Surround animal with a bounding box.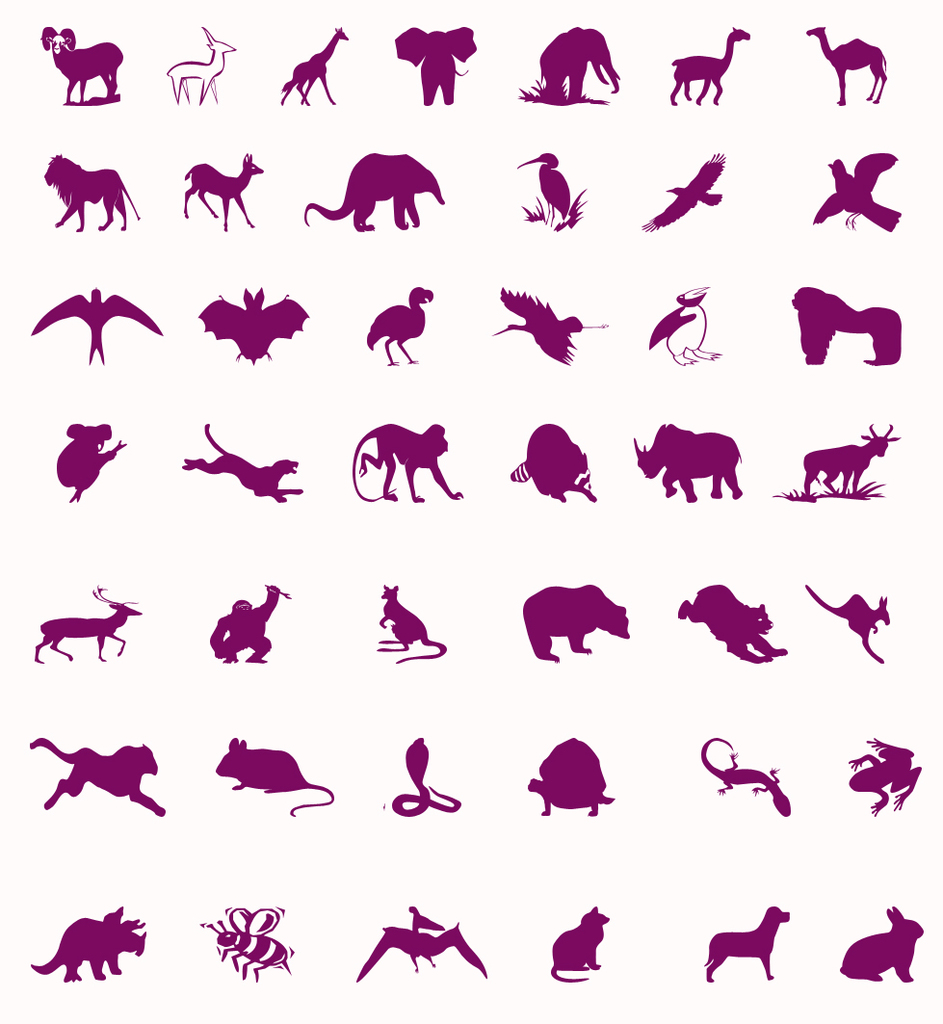
pyautogui.locateOnScreen(662, 28, 750, 108).
